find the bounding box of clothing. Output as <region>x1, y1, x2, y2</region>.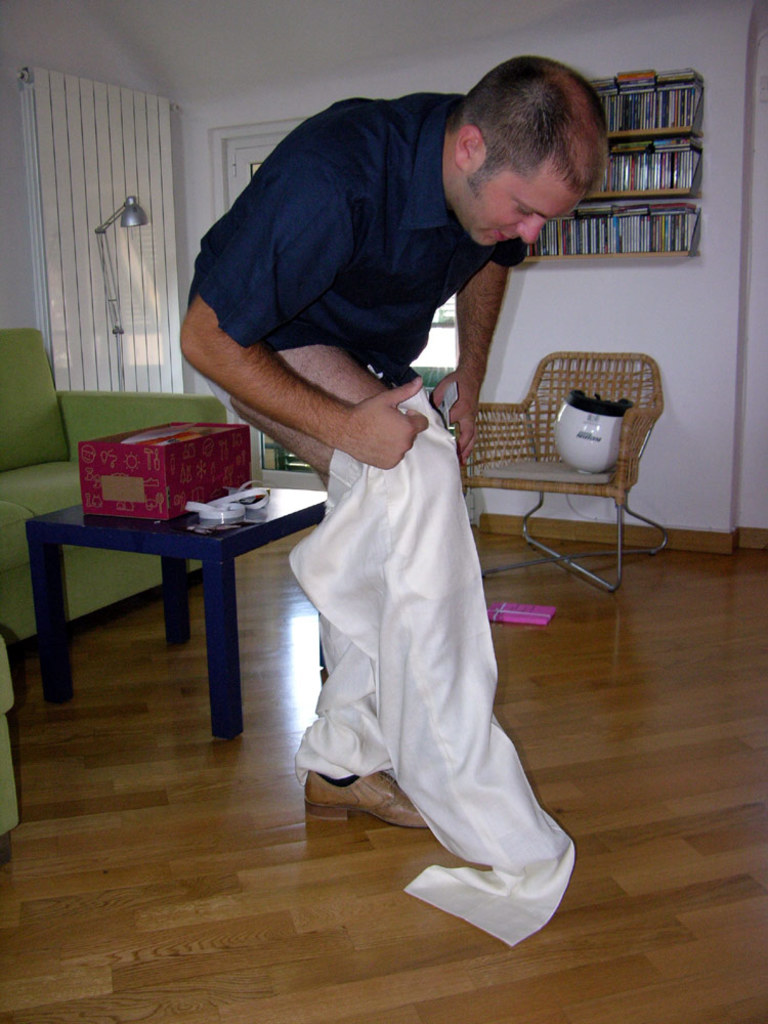
<region>288, 382, 582, 952</region>.
